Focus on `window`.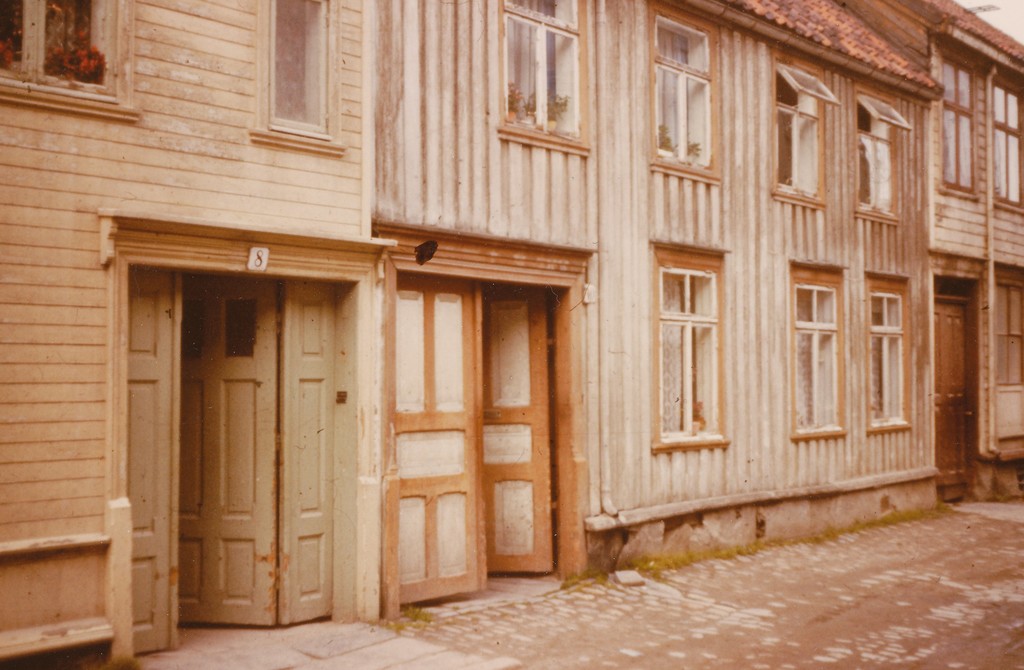
Focused at 854,131,900,207.
